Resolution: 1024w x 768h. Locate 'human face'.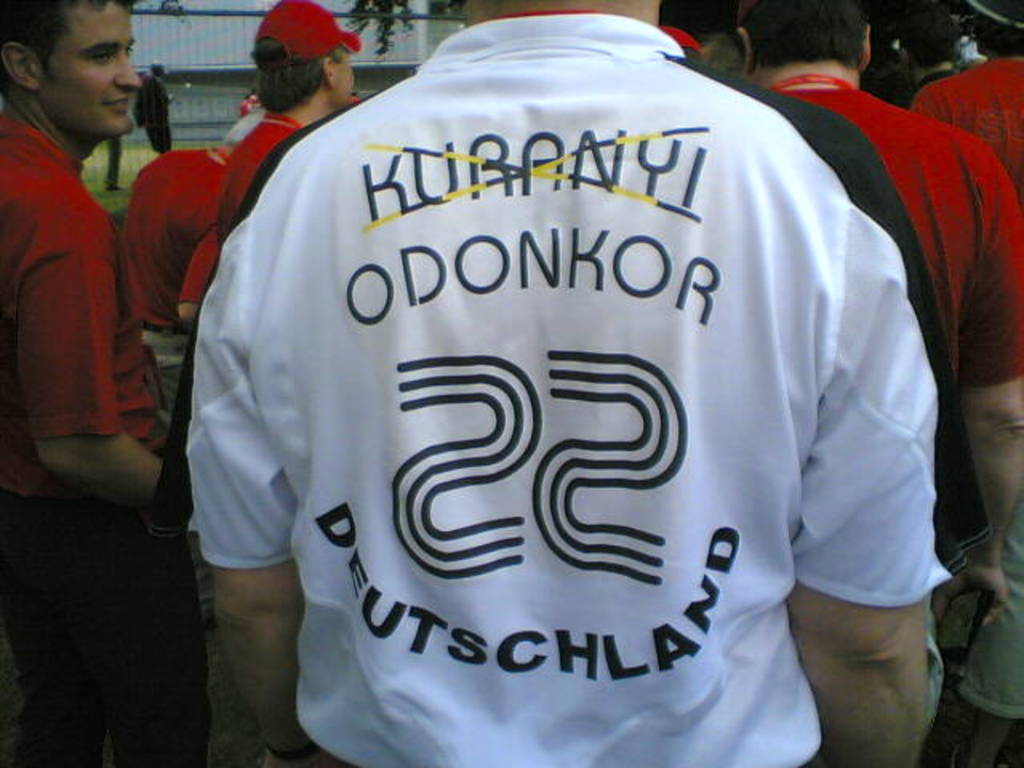
(19, 2, 144, 133).
